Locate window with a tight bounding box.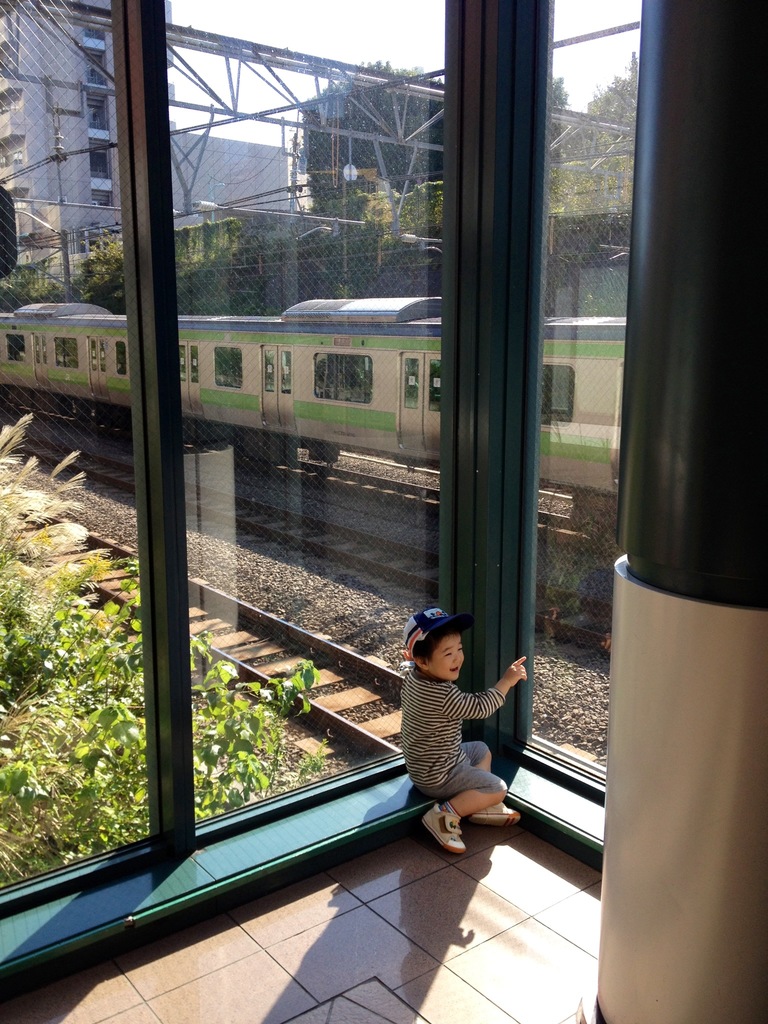
box(74, 22, 108, 89).
